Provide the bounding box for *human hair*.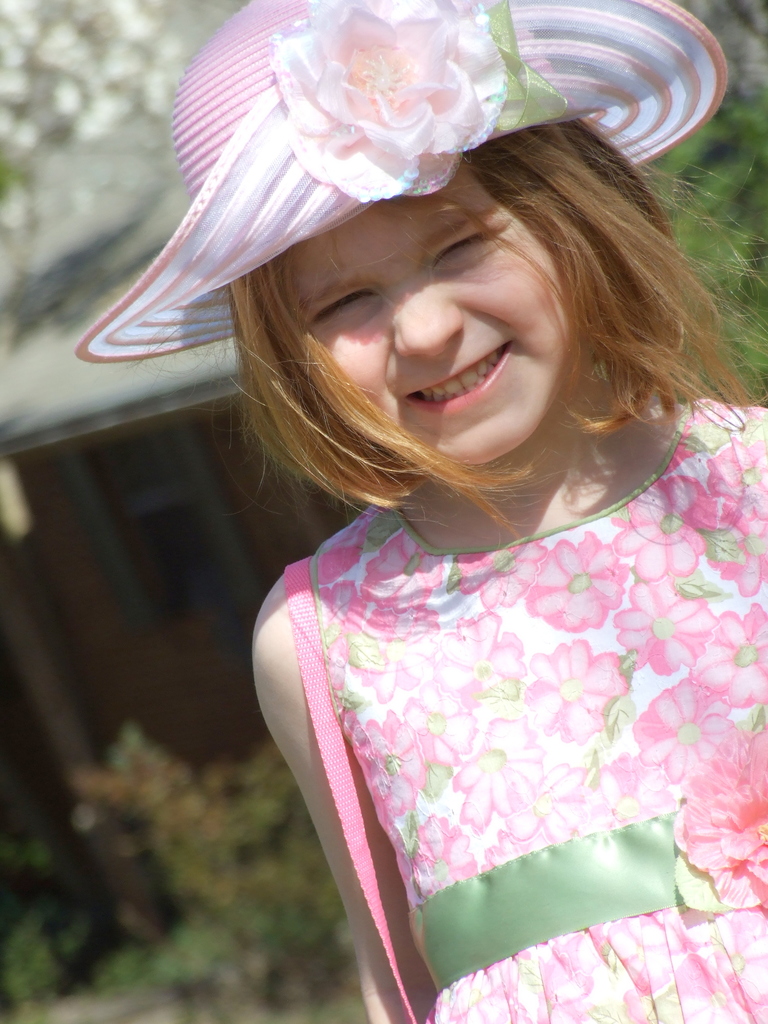
[left=141, top=156, right=726, bottom=558].
